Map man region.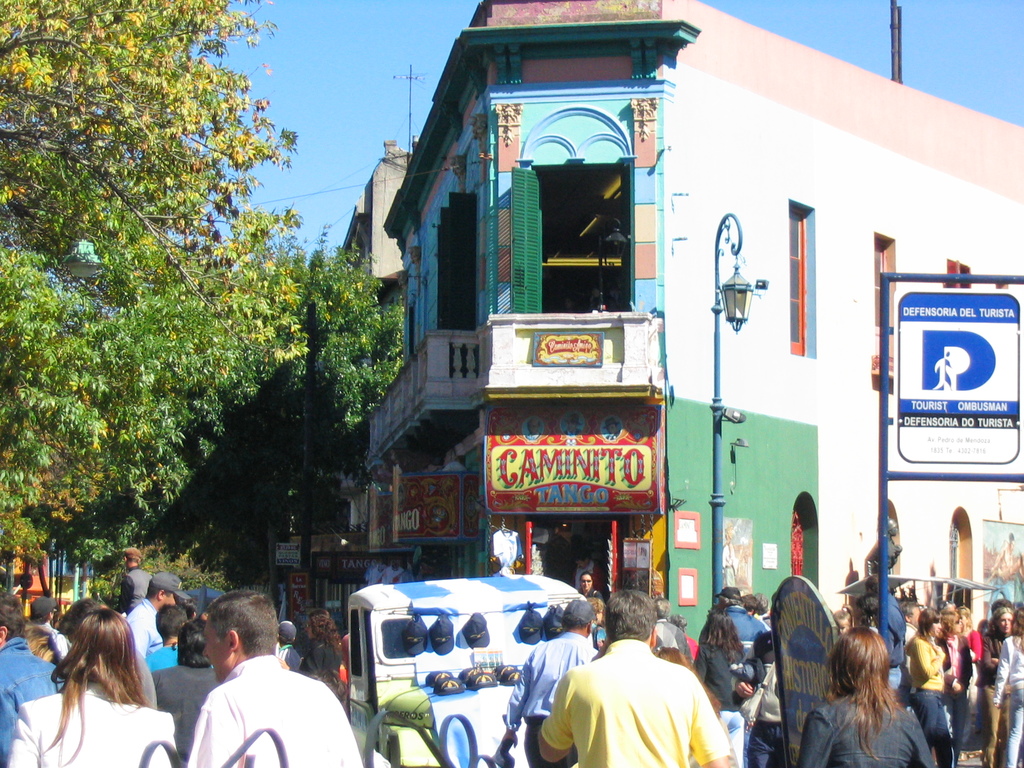
Mapped to bbox=[503, 603, 603, 765].
